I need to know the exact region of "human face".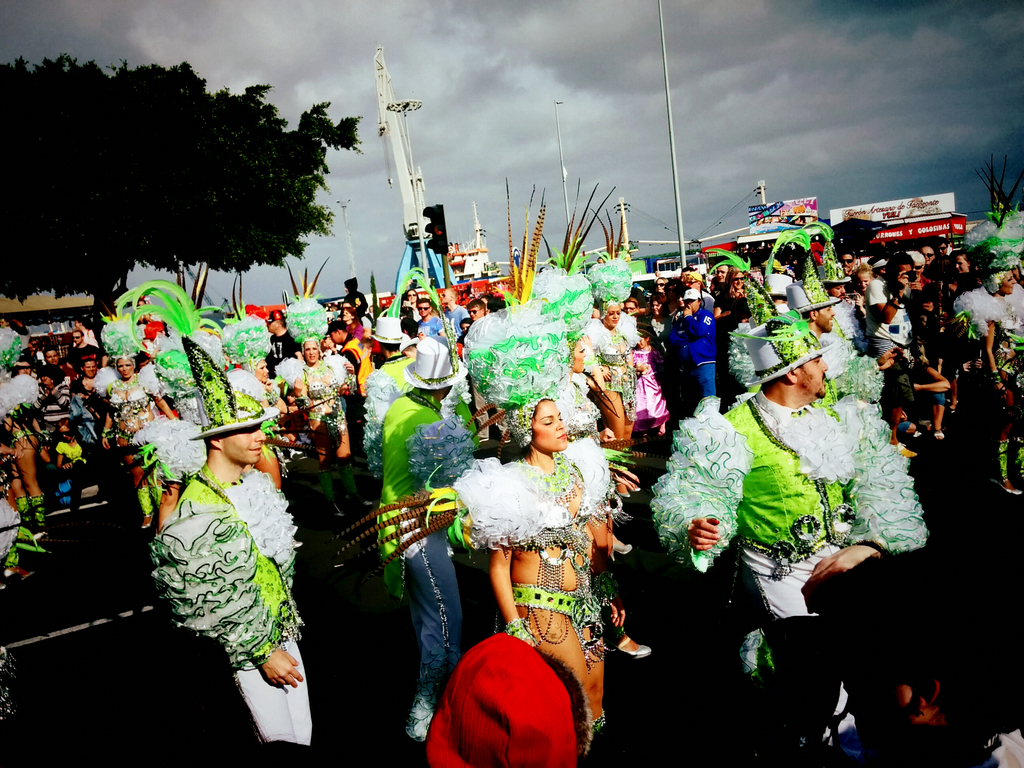
Region: {"left": 117, "top": 356, "right": 136, "bottom": 381}.
